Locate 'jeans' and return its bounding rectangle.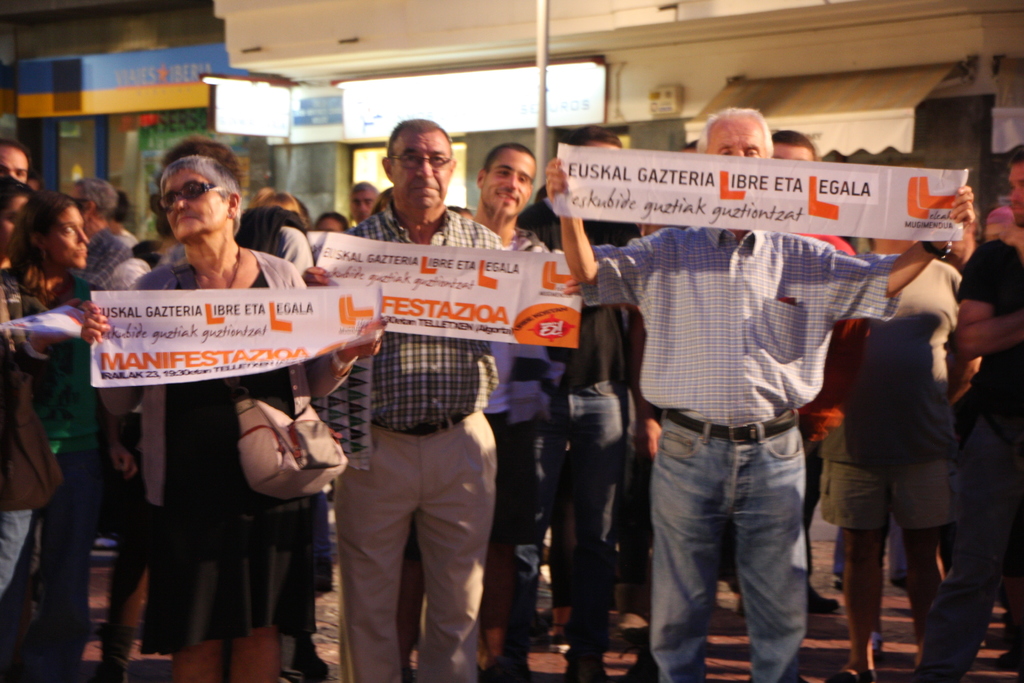
{"x1": 651, "y1": 411, "x2": 830, "y2": 681}.
